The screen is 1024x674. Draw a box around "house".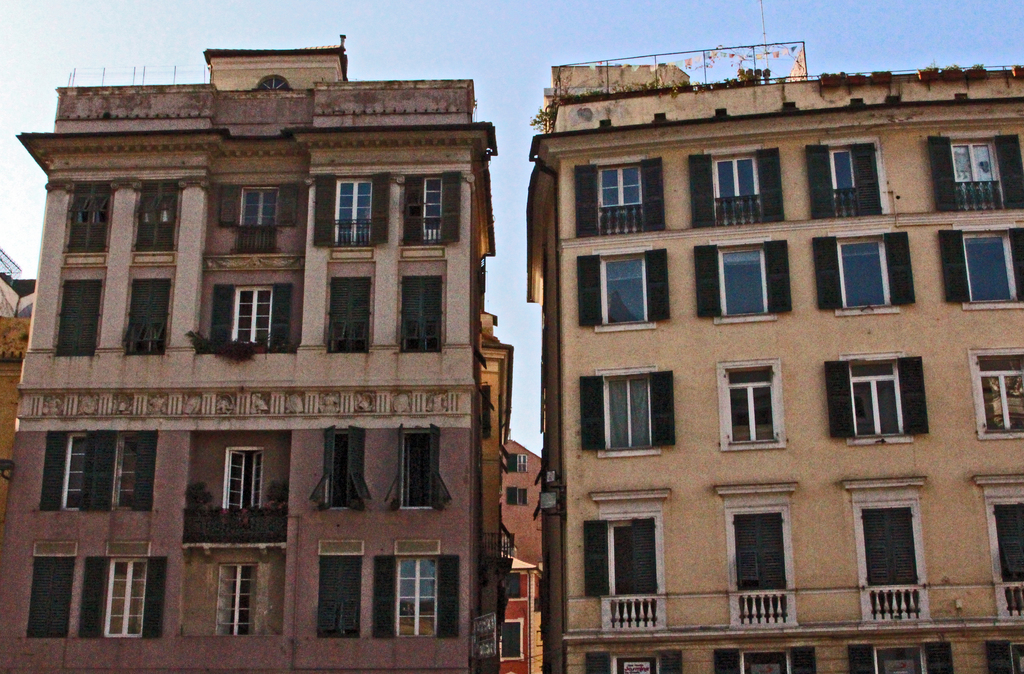
x1=0, y1=34, x2=504, y2=673.
